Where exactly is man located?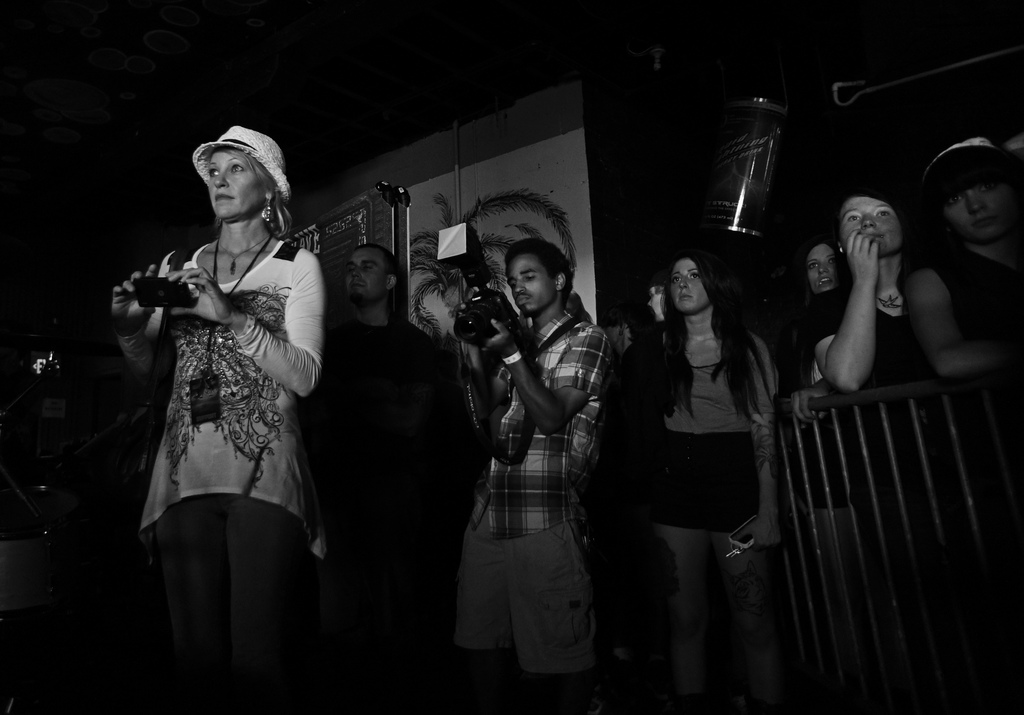
Its bounding box is bbox=(290, 236, 456, 680).
